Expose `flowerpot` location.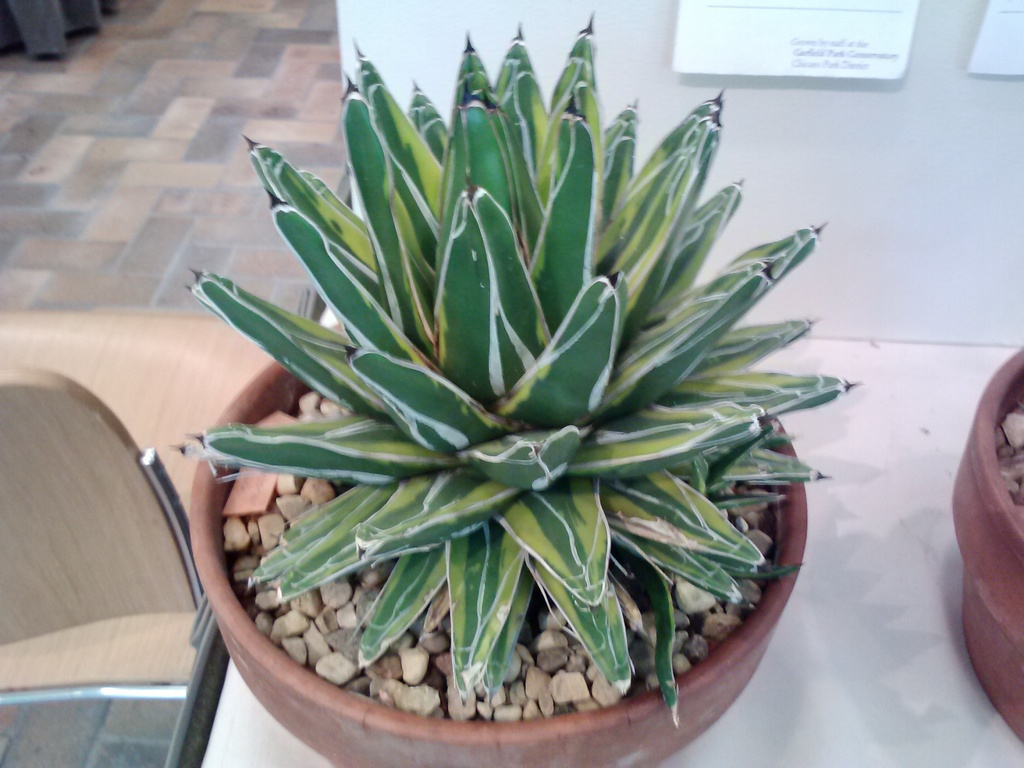
Exposed at [left=179, top=262, right=753, bottom=767].
